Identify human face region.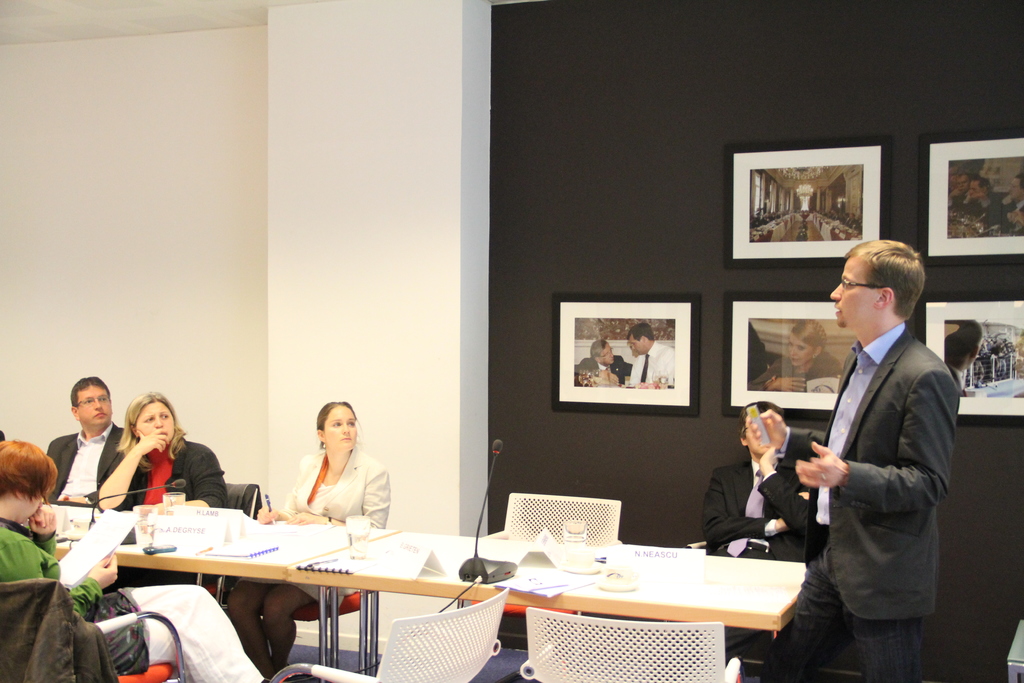
Region: (599, 342, 613, 365).
